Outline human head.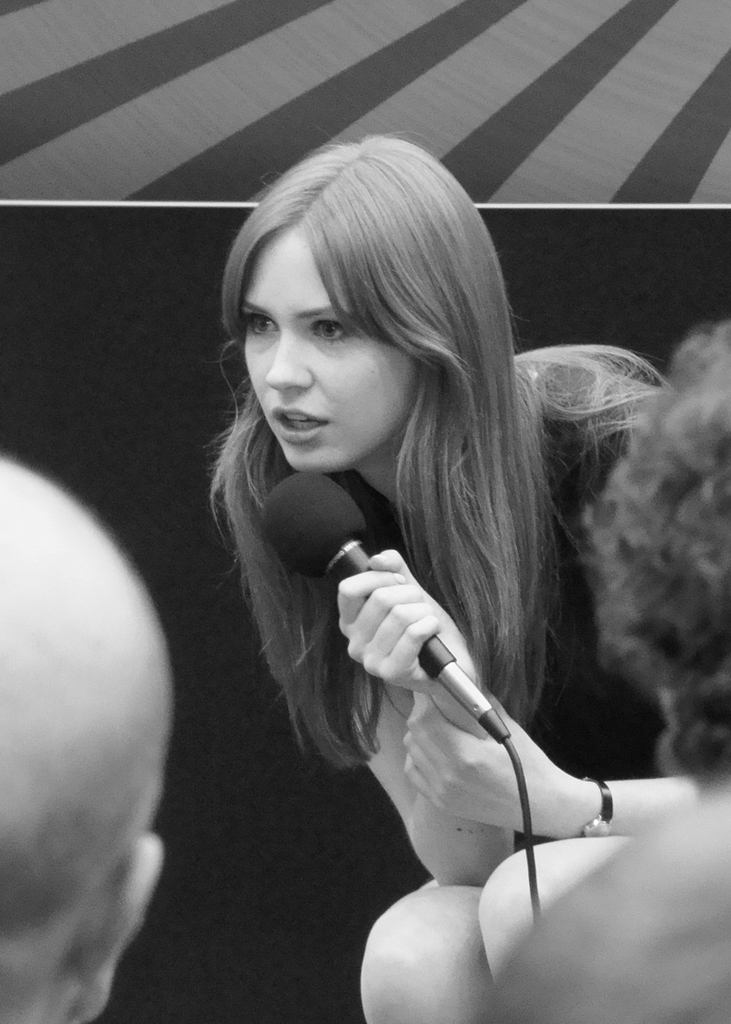
Outline: x1=217, y1=131, x2=506, y2=484.
